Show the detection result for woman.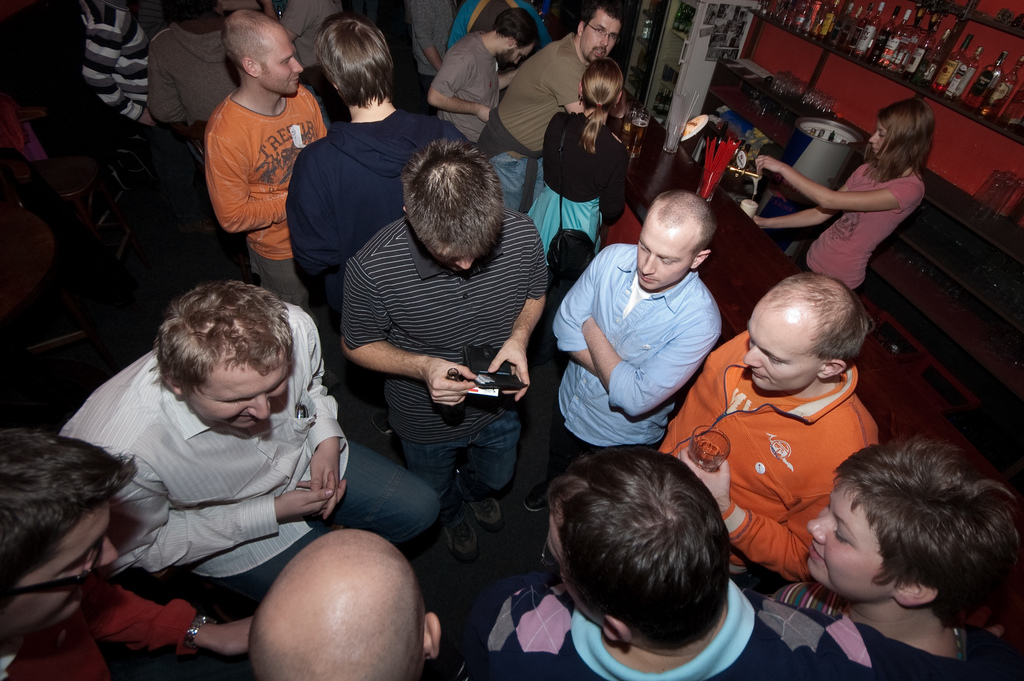
x1=752 y1=101 x2=934 y2=301.
